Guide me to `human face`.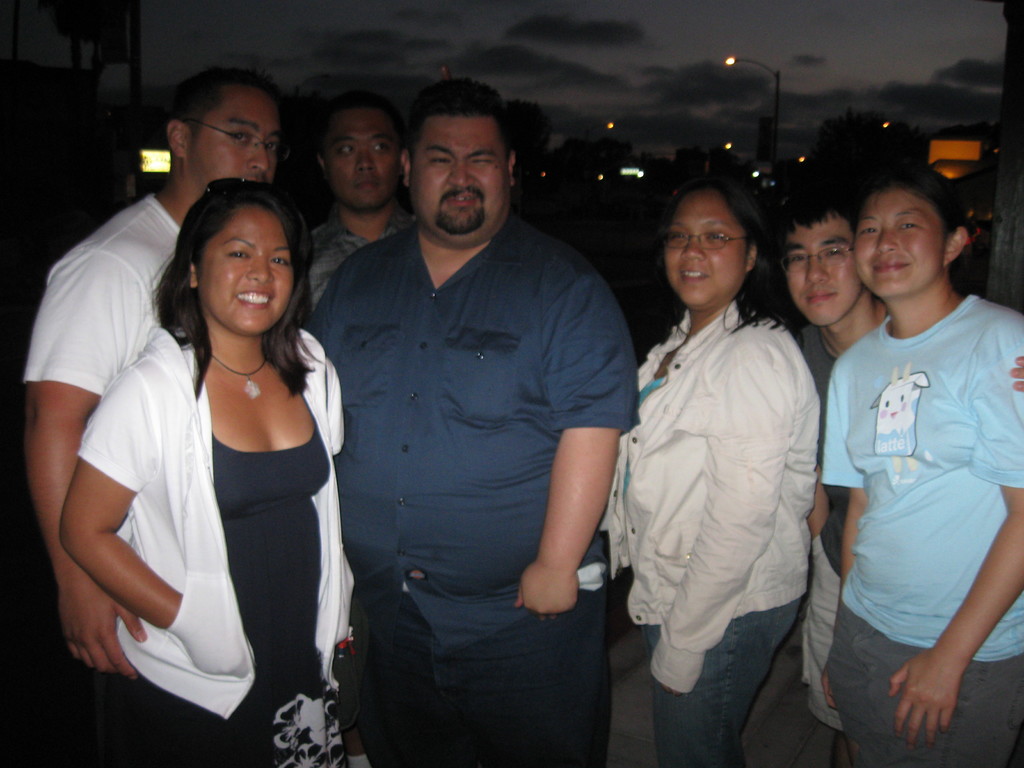
Guidance: left=413, top=120, right=511, bottom=236.
